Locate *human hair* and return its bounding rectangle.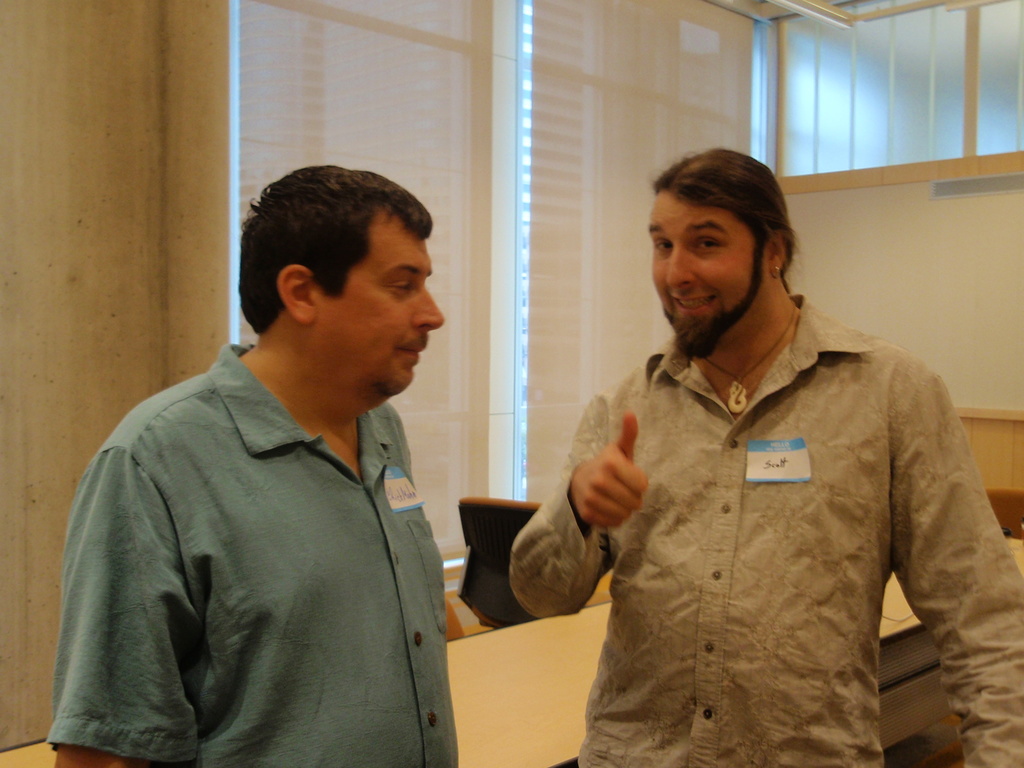
box(652, 145, 805, 300).
